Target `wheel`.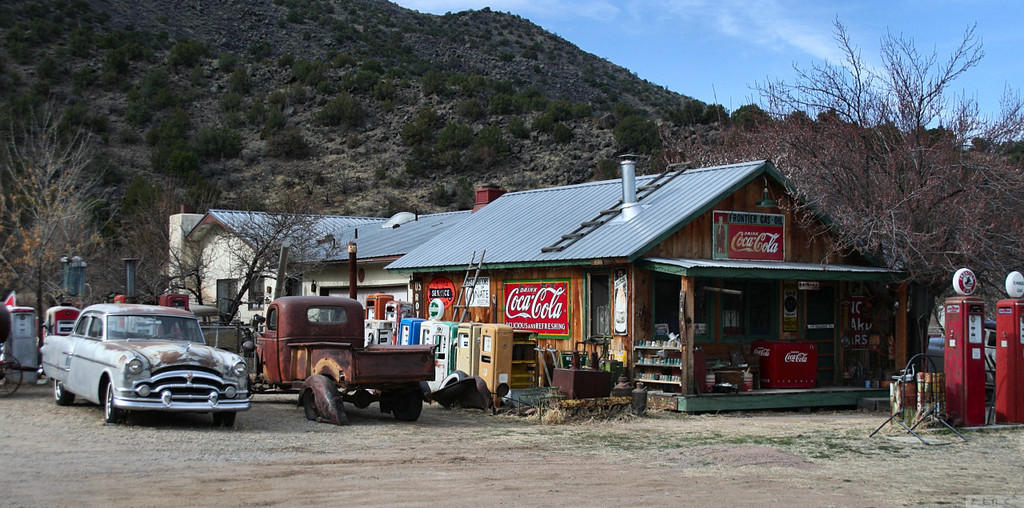
Target region: (left=163, top=330, right=187, bottom=337).
